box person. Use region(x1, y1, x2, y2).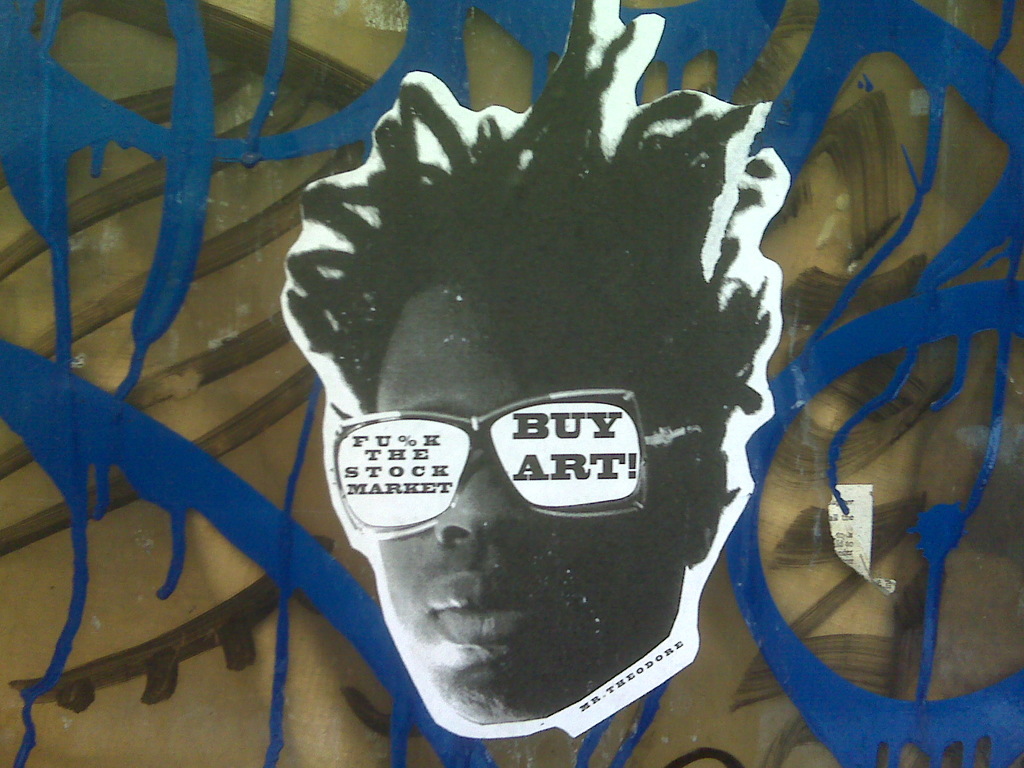
region(282, 1, 776, 725).
